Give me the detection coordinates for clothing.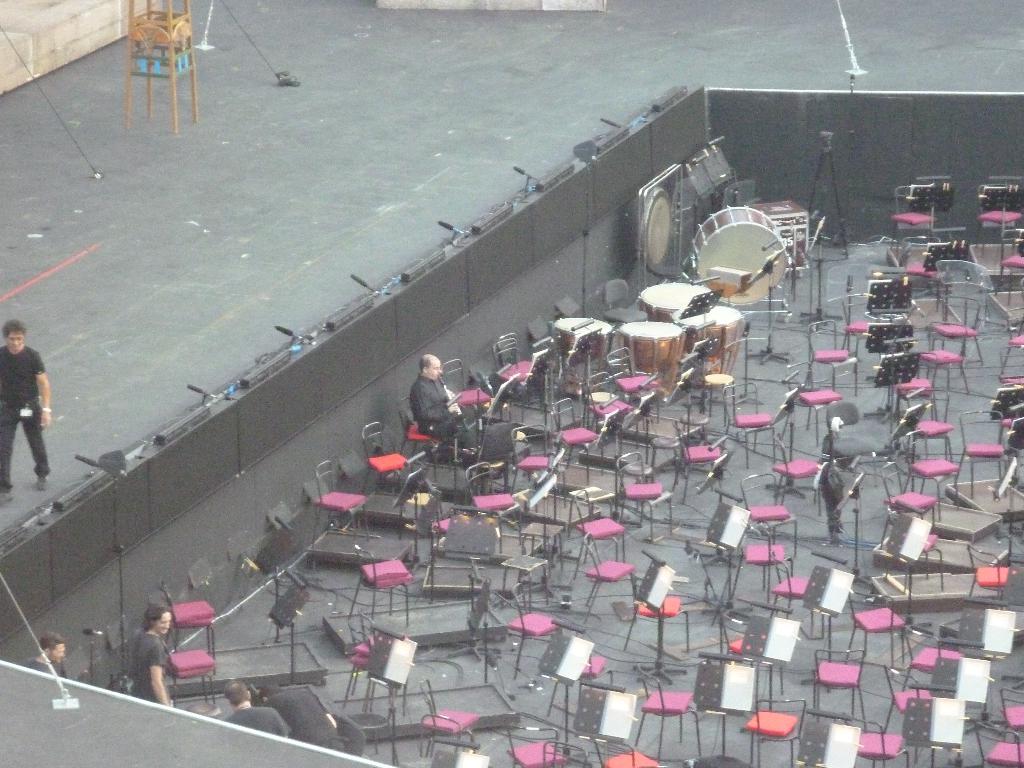
406/368/476/479.
